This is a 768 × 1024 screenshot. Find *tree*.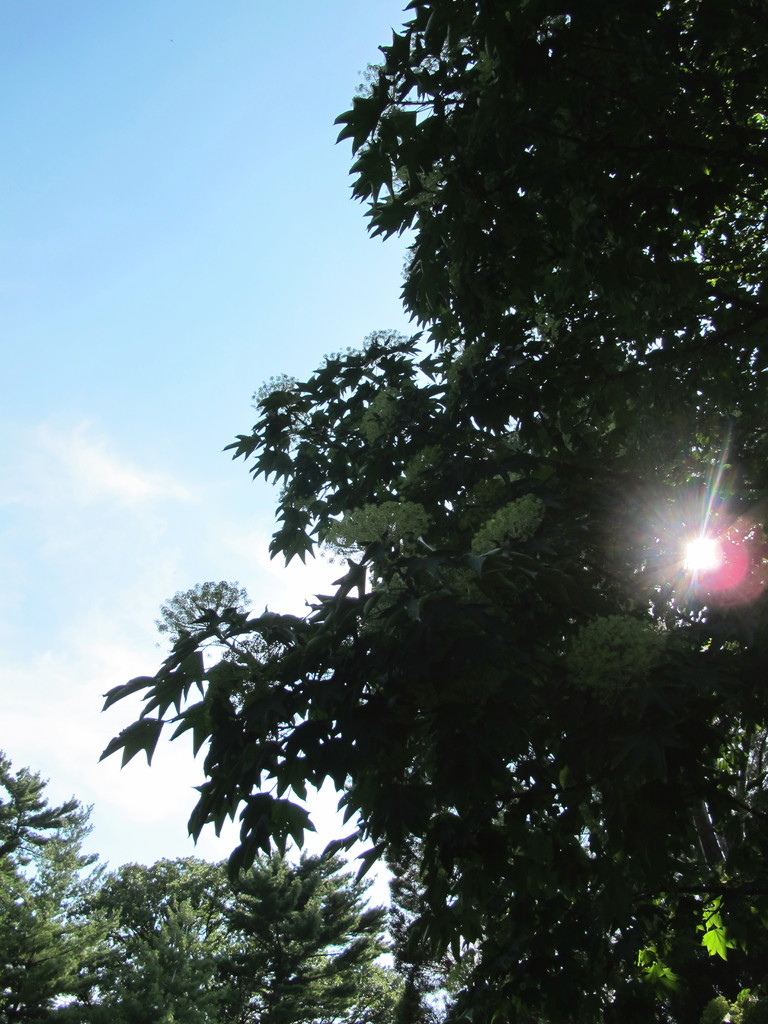
Bounding box: box=[89, 53, 767, 983].
